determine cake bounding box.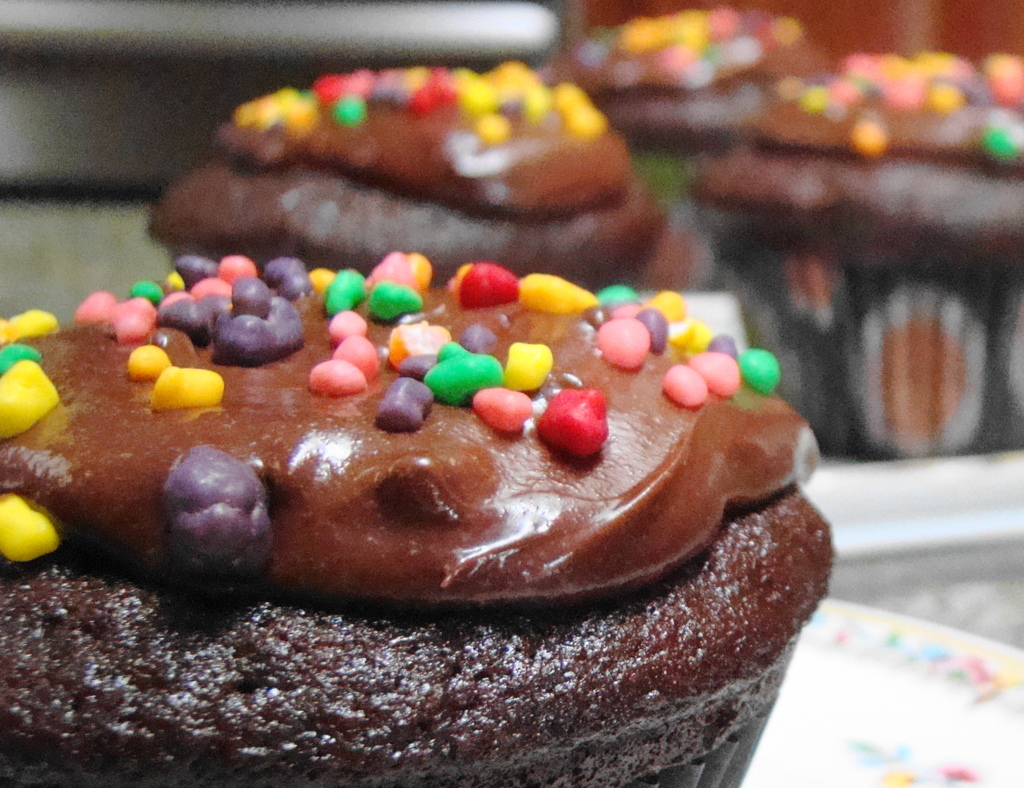
Determined: x1=0 y1=252 x2=823 y2=787.
